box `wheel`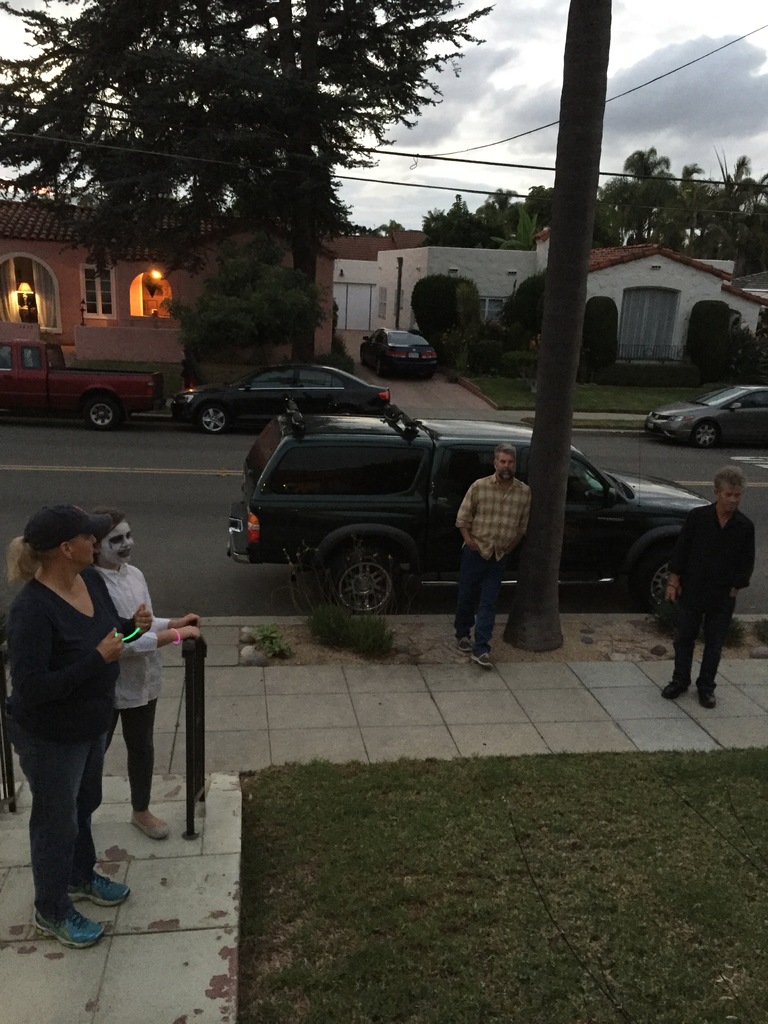
[86,399,117,428]
